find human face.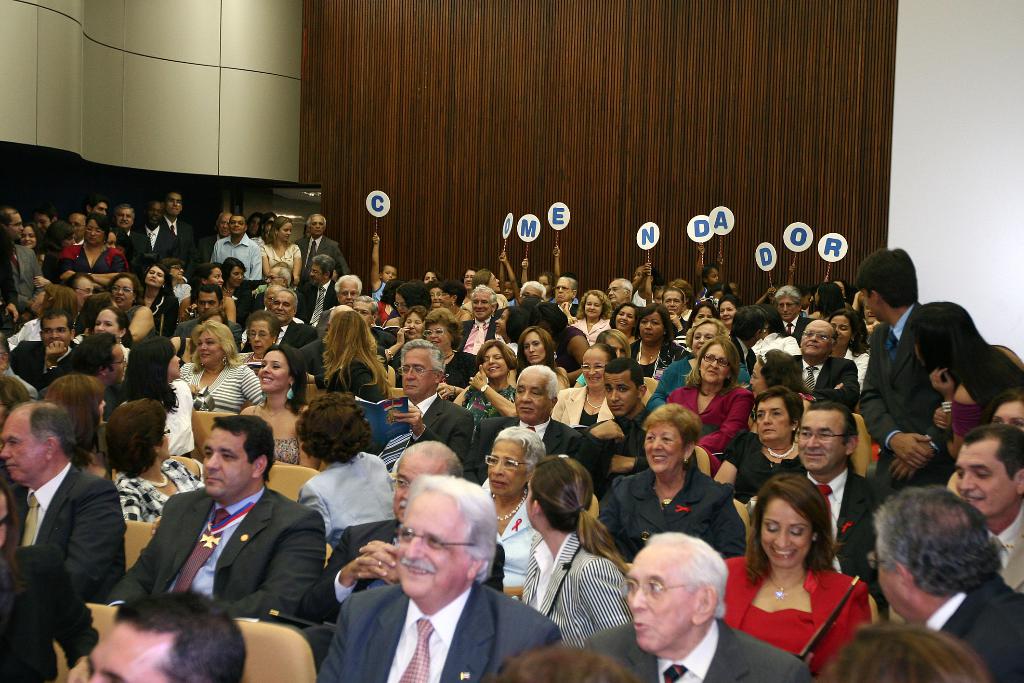
Rect(797, 416, 843, 470).
